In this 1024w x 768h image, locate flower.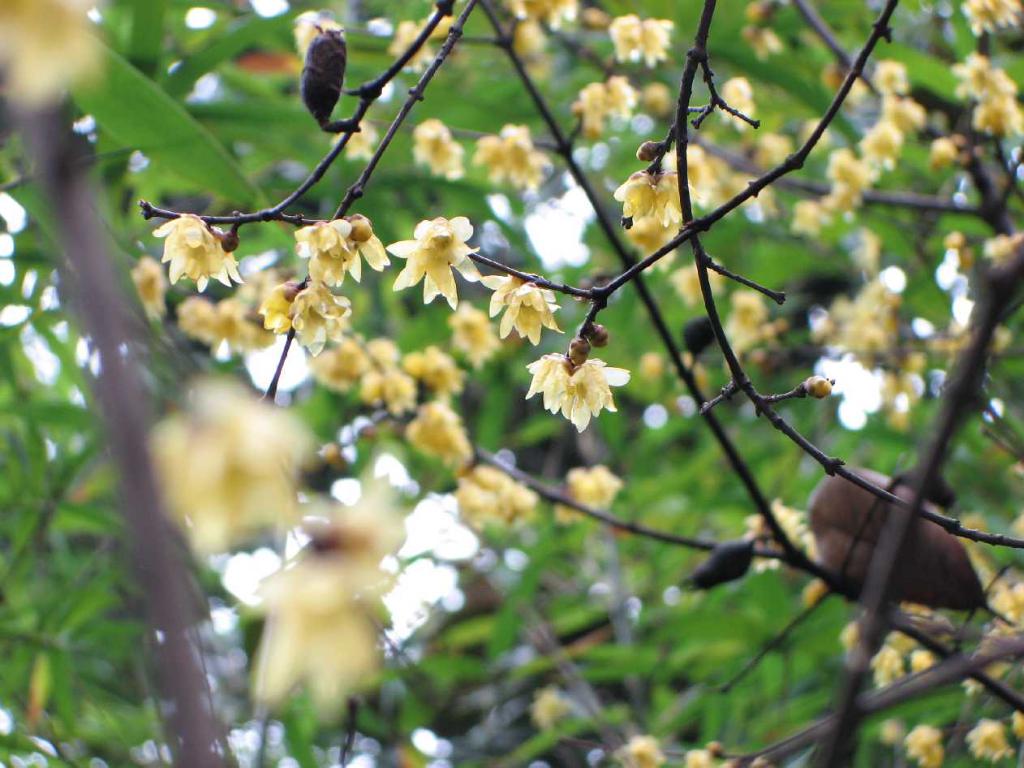
Bounding box: rect(720, 287, 777, 360).
